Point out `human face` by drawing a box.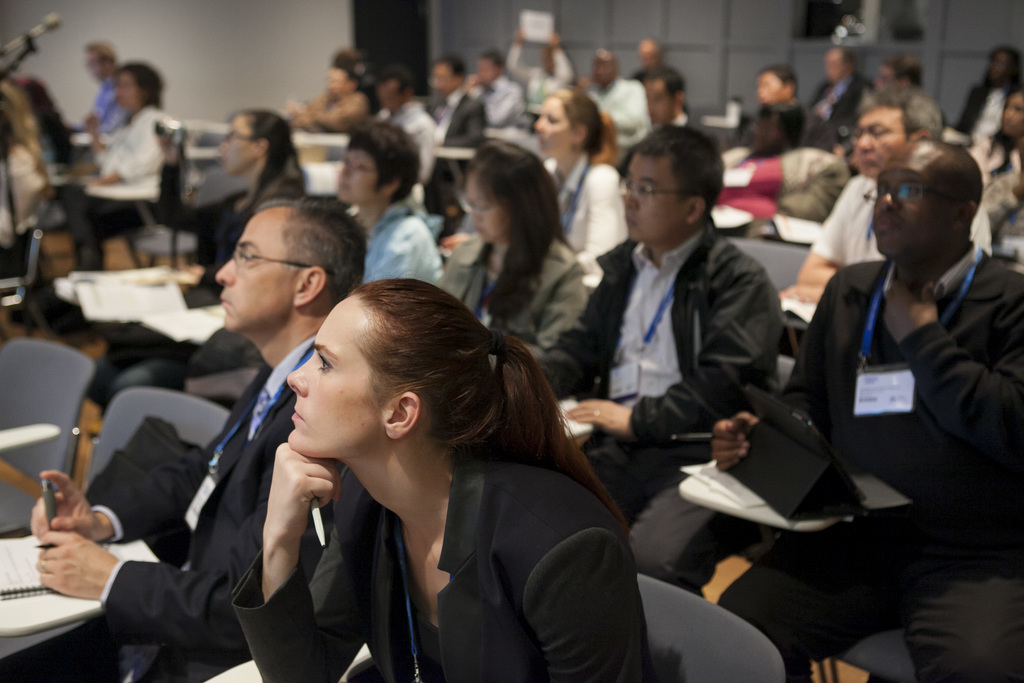
858:108:898:173.
